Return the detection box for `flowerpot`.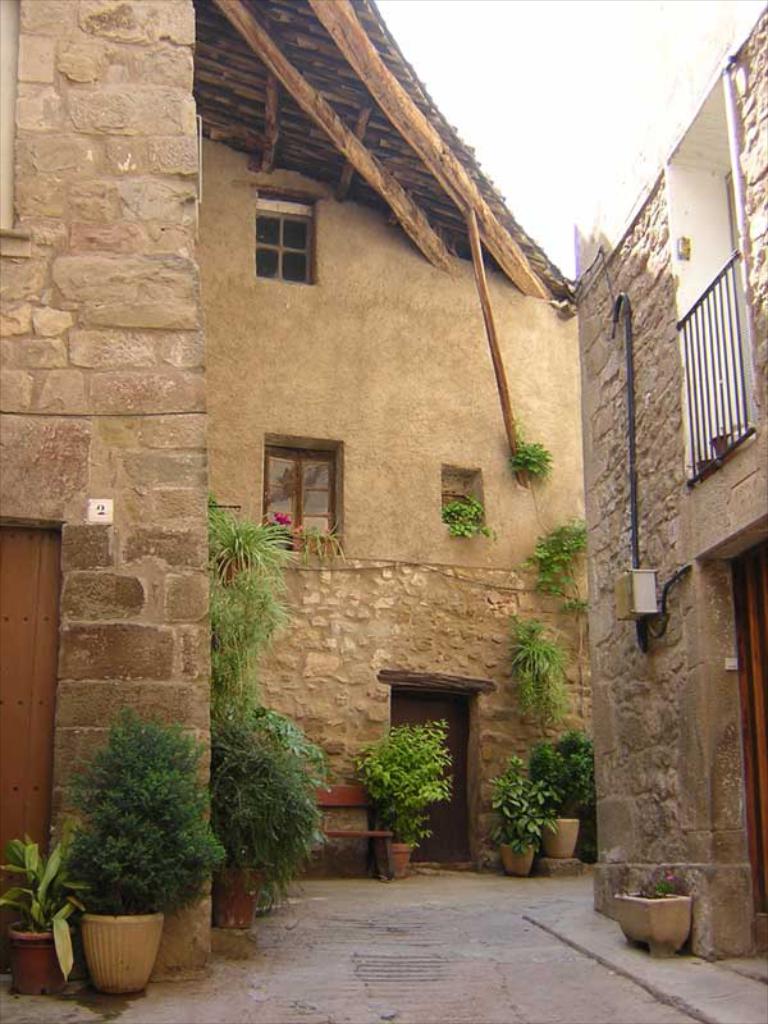
box=[4, 916, 63, 997].
